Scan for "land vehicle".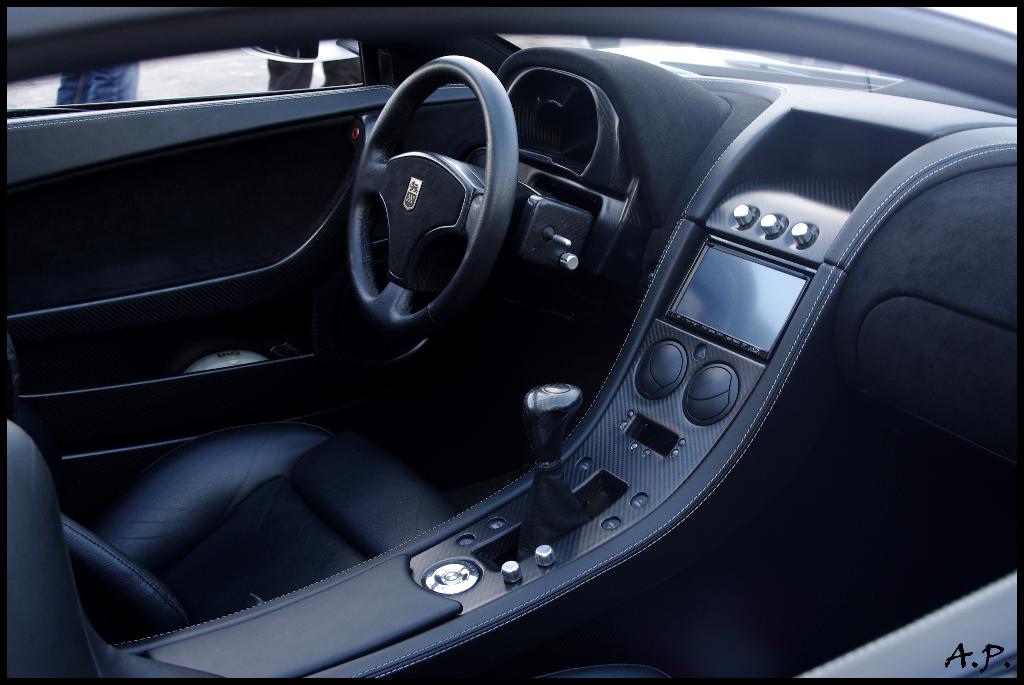
Scan result: 0,24,1009,679.
